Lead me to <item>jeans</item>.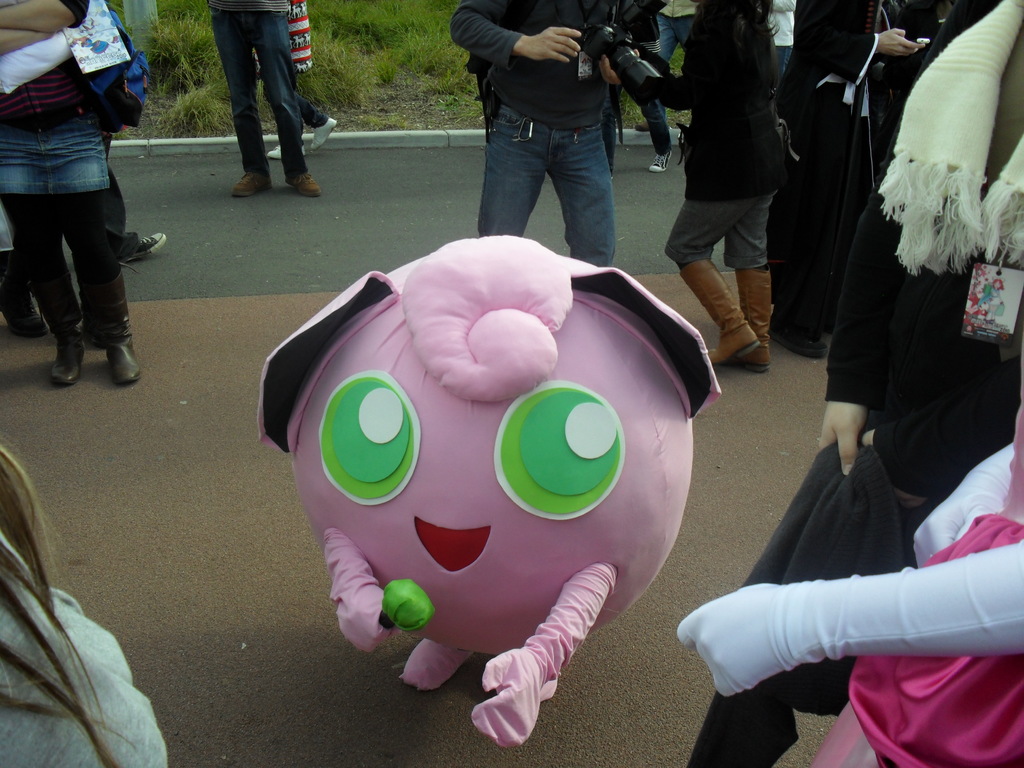
Lead to bbox(645, 10, 692, 156).
